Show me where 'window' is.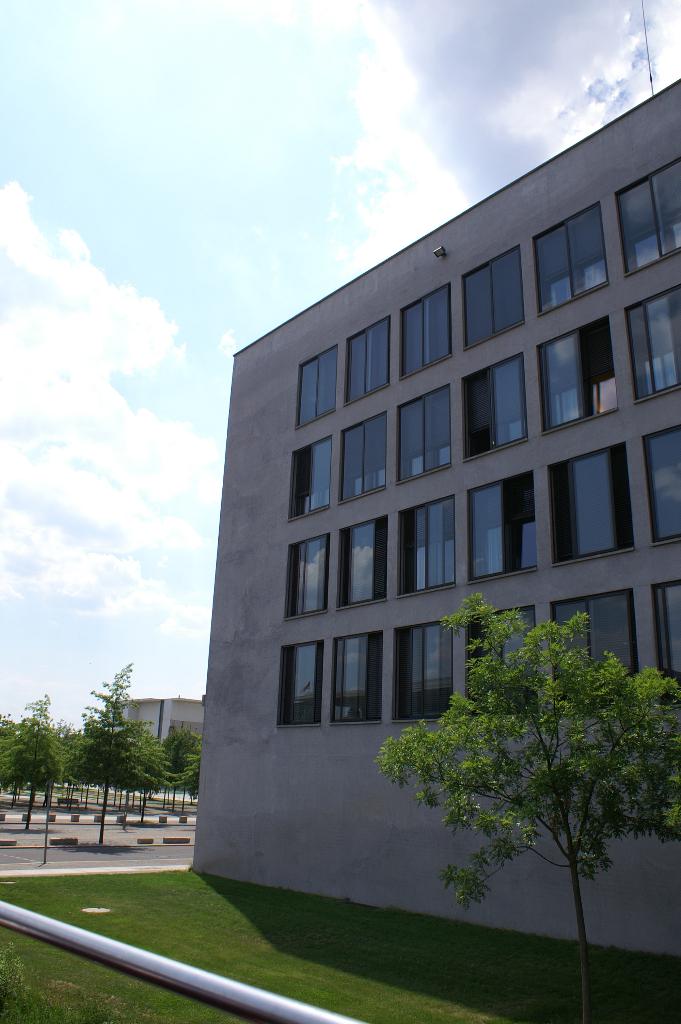
'window' is at [x1=394, y1=623, x2=452, y2=721].
